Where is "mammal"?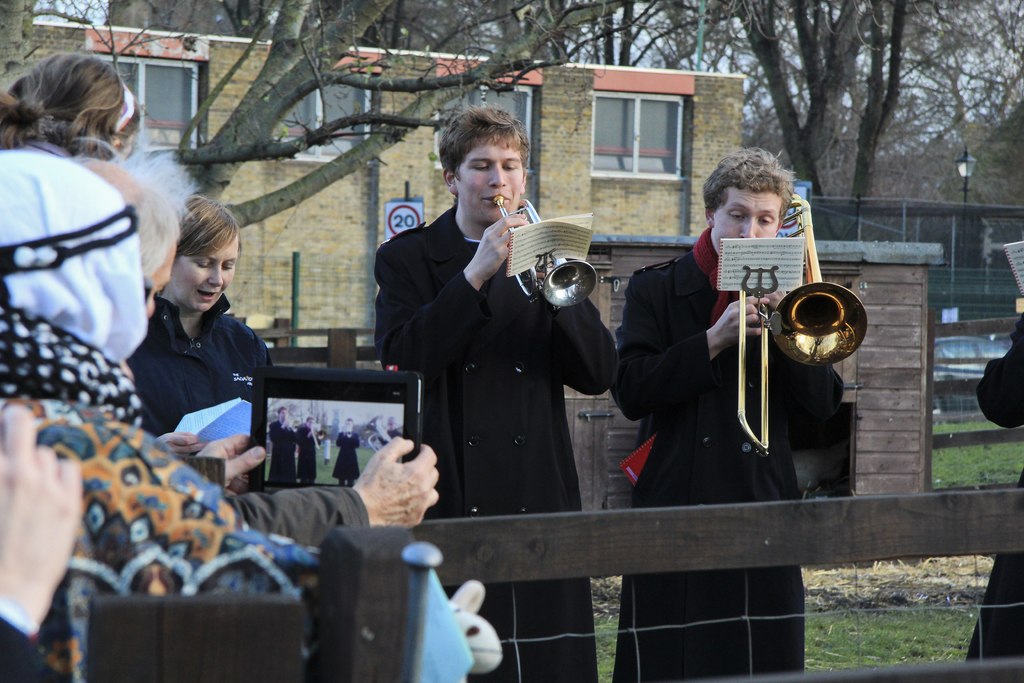
bbox=(111, 185, 276, 464).
